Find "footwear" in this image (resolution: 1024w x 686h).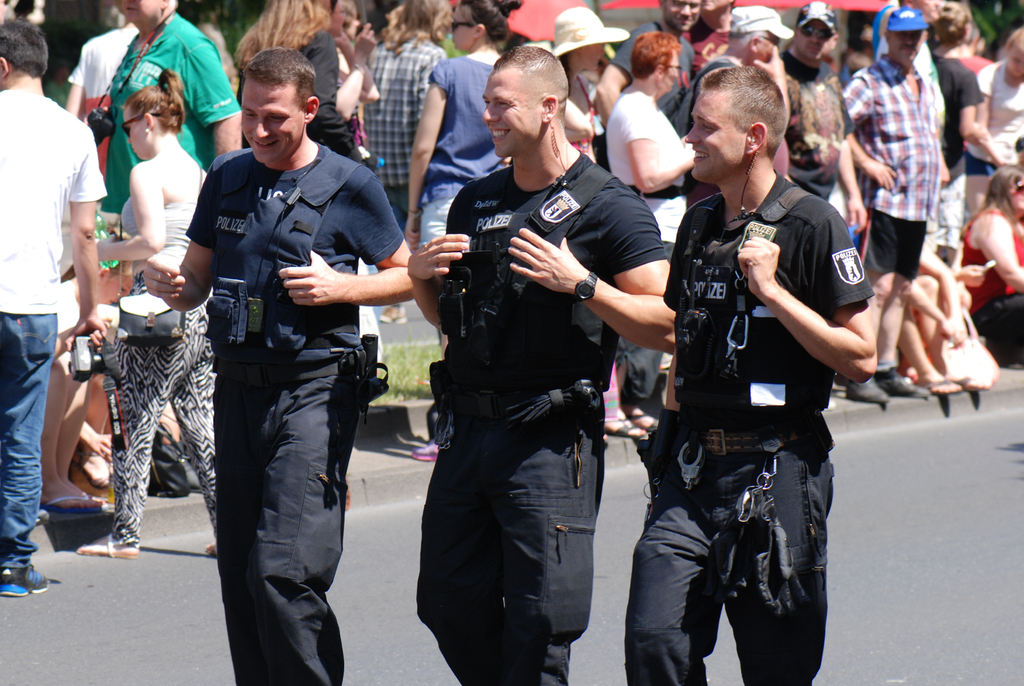
x1=845, y1=375, x2=890, y2=406.
